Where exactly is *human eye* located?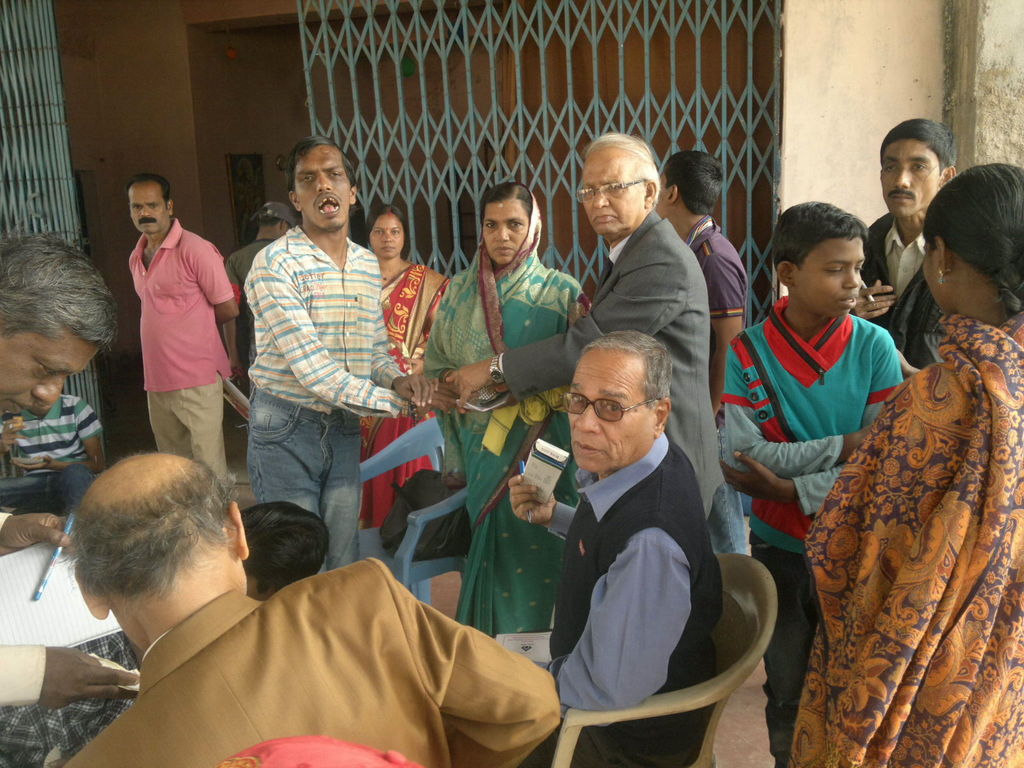
Its bounding box is detection(567, 392, 586, 404).
